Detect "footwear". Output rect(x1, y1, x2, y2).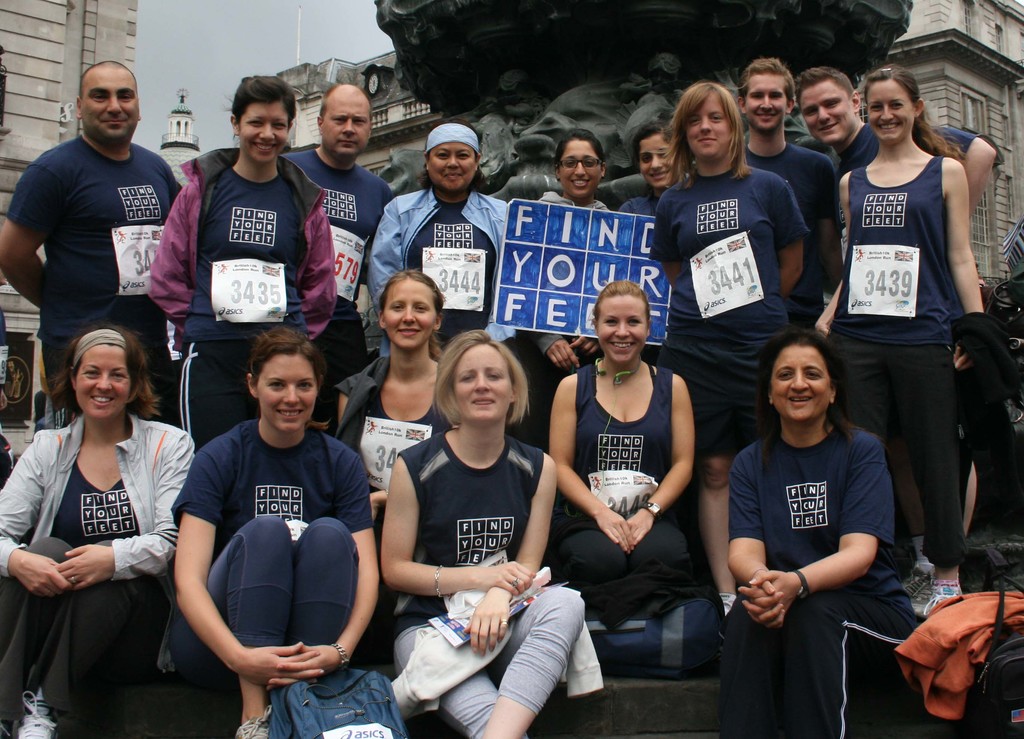
rect(230, 701, 276, 738).
